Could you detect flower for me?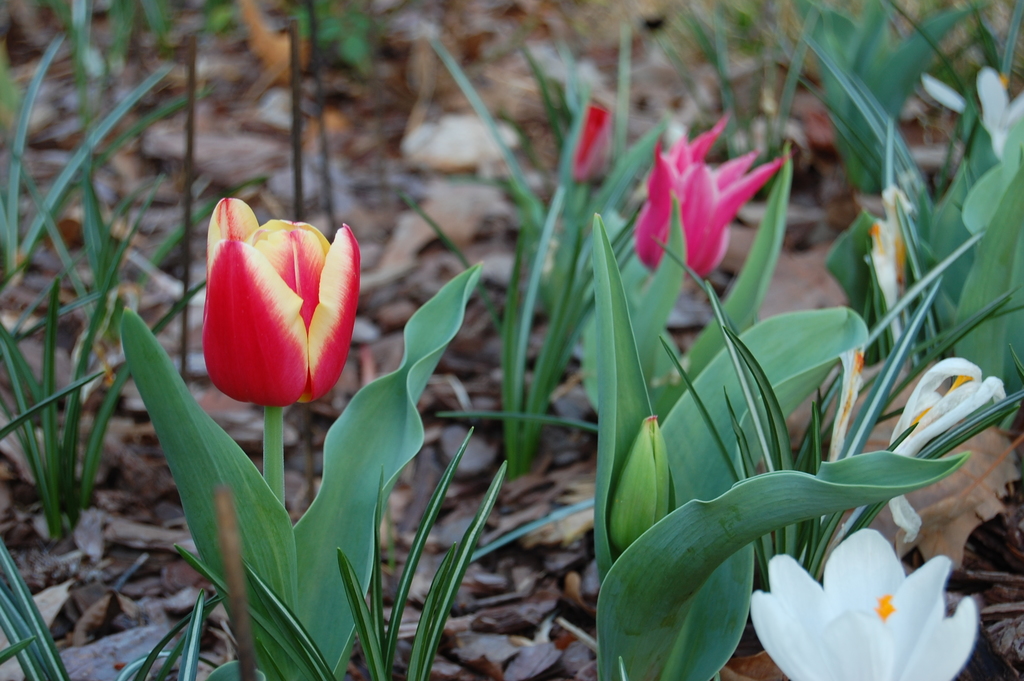
Detection result: left=862, top=363, right=1016, bottom=539.
